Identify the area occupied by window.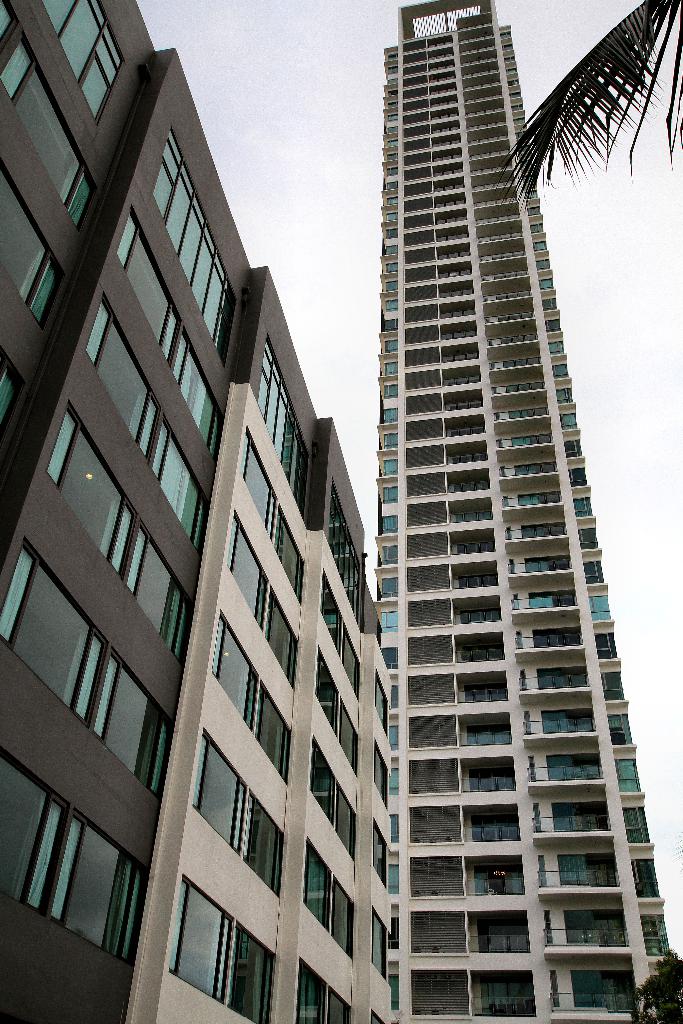
Area: 646,914,677,956.
